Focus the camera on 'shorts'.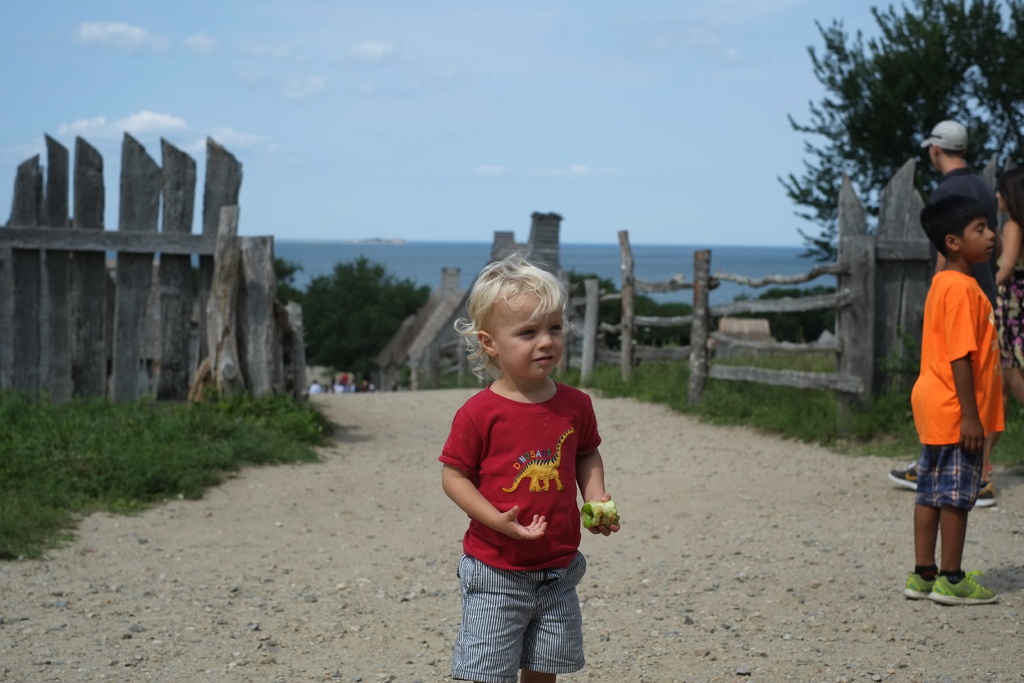
Focus region: region(911, 438, 988, 512).
